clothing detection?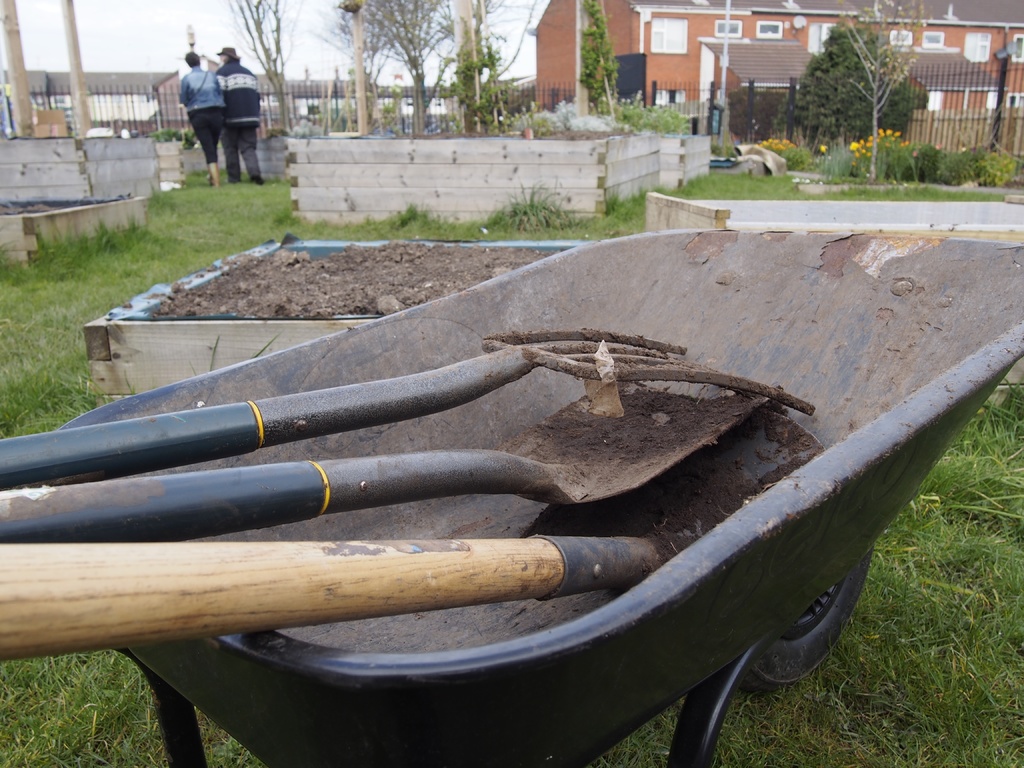
left=218, top=57, right=260, bottom=182
